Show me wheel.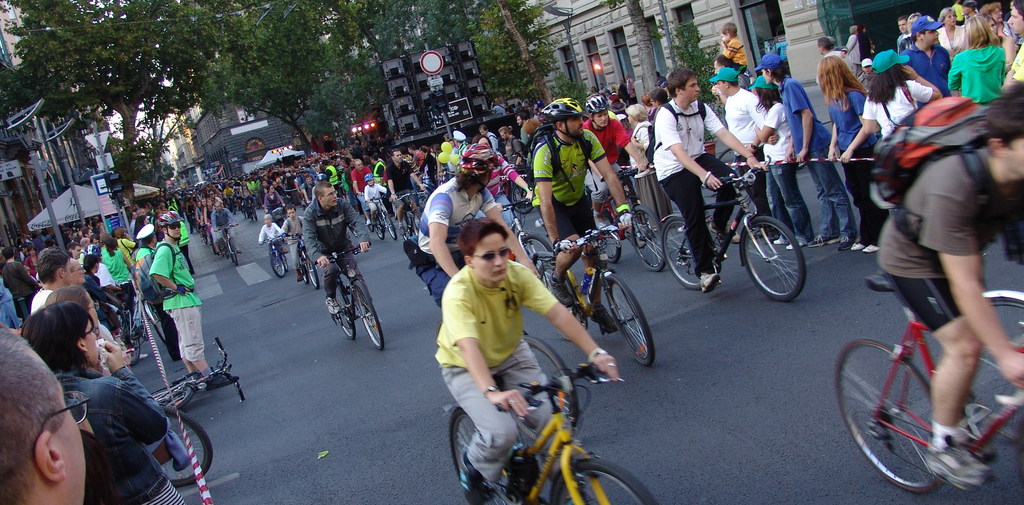
wheel is here: [830, 331, 951, 497].
